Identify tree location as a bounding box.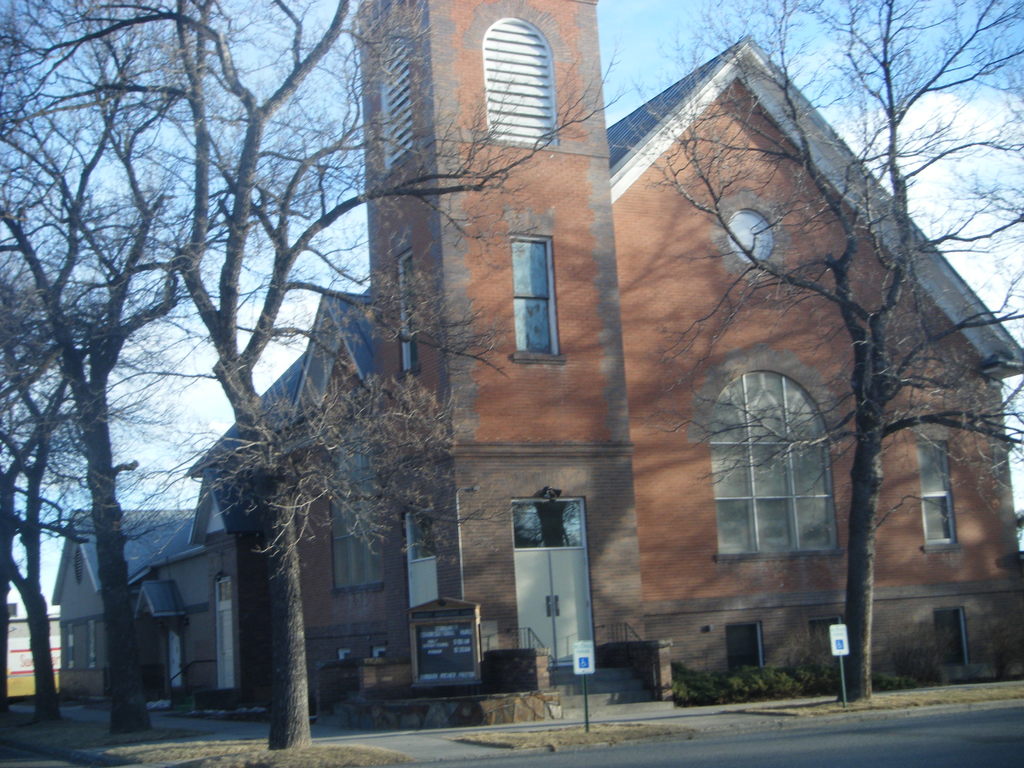
x1=0 y1=0 x2=625 y2=750.
